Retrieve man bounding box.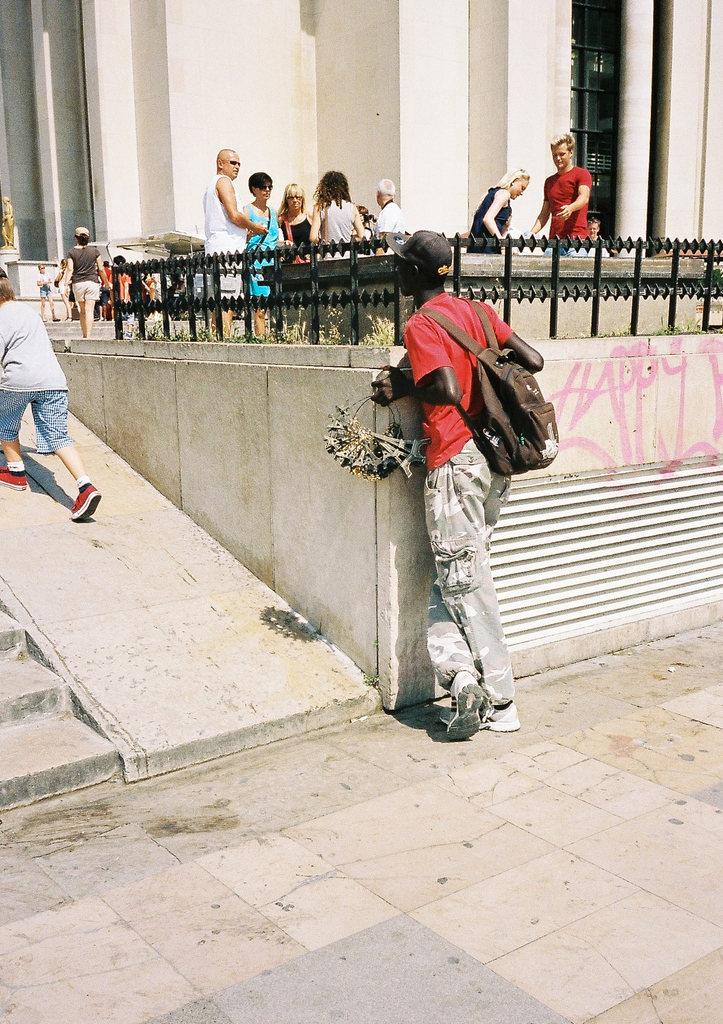
Bounding box: BBox(368, 180, 403, 230).
